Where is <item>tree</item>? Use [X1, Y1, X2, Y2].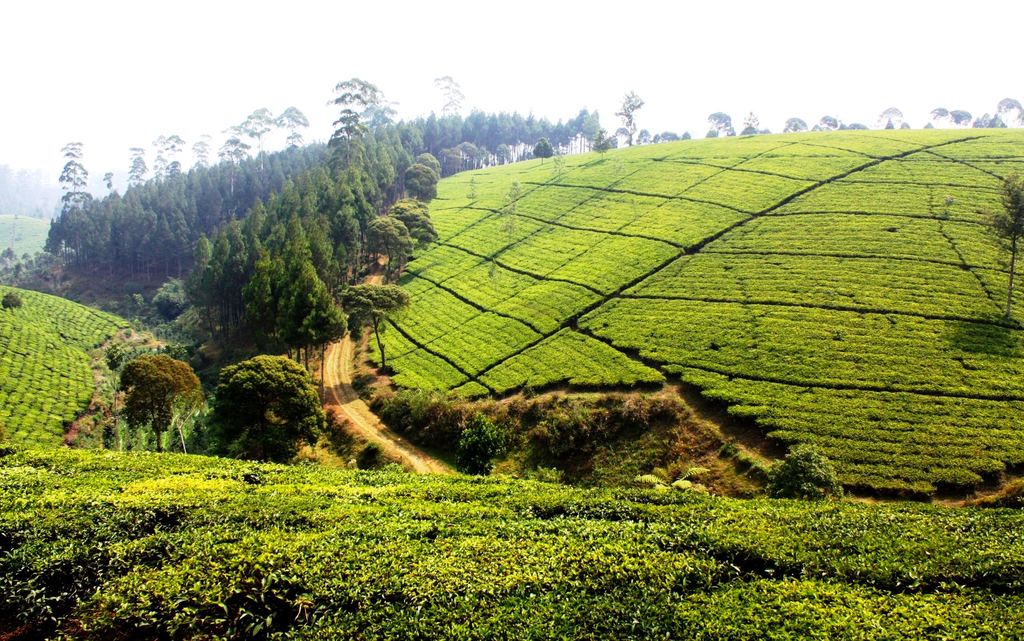
[882, 105, 908, 130].
